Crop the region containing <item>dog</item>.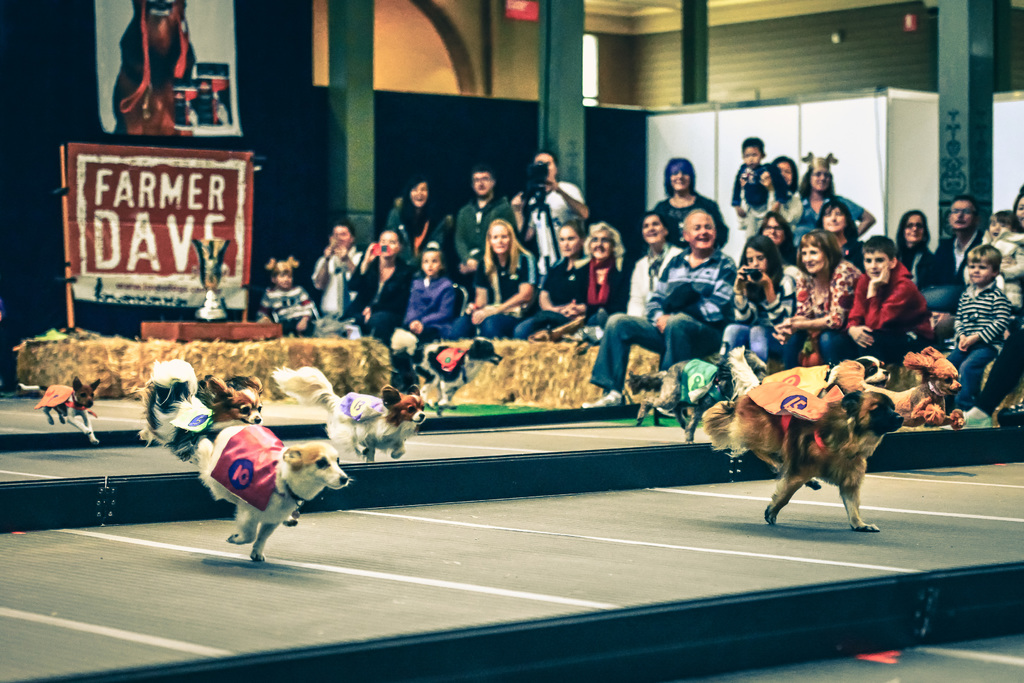
Crop region: (134, 355, 262, 460).
